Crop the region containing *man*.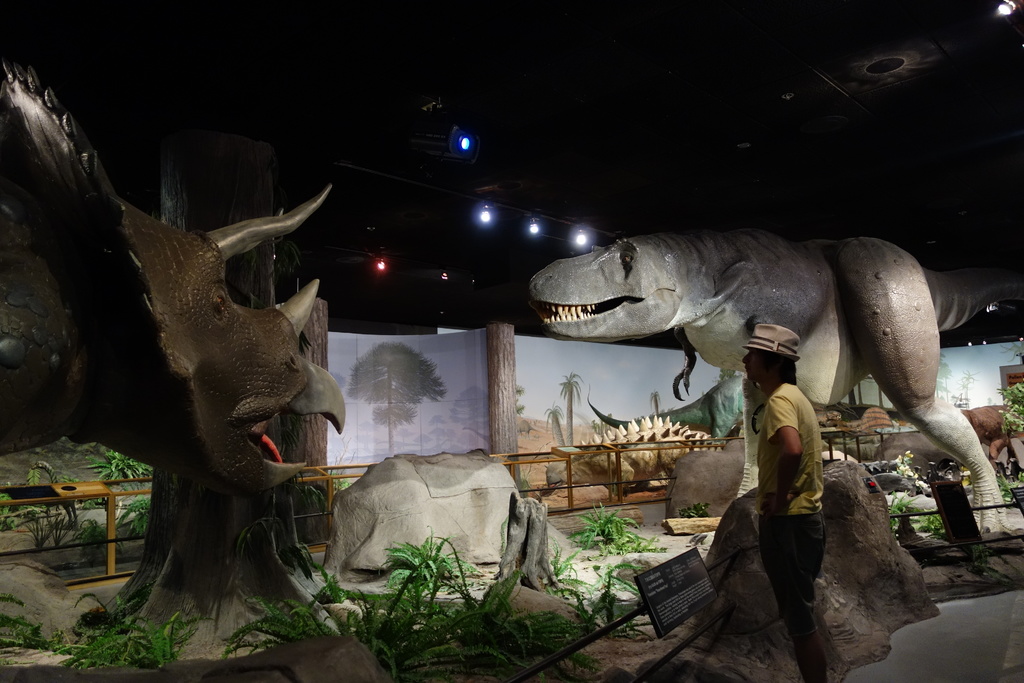
Crop region: 742:359:854:652.
